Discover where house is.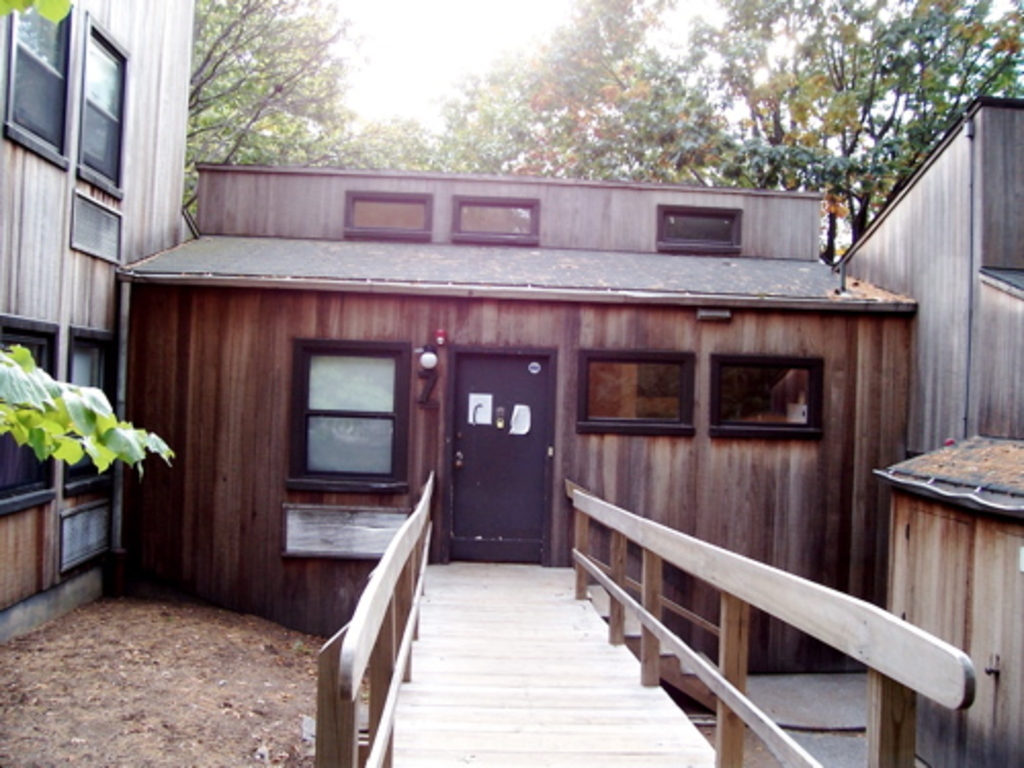
Discovered at (left=829, top=90, right=1022, bottom=461).
